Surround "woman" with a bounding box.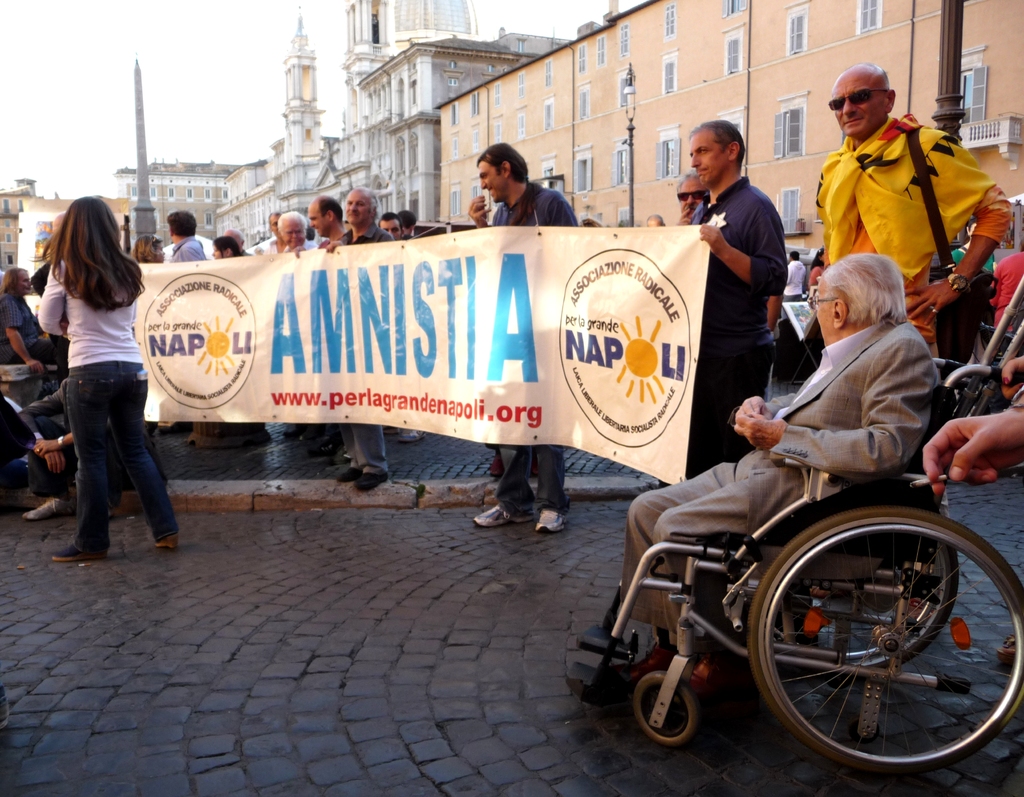
pyautogui.locateOnScreen(132, 235, 164, 264).
